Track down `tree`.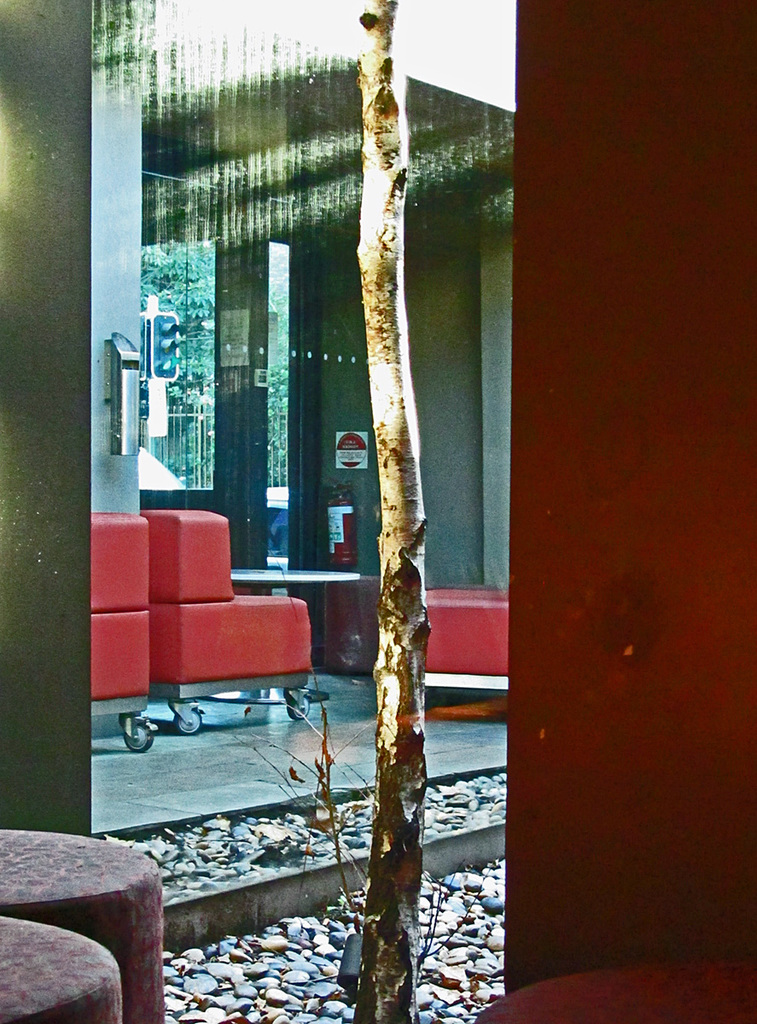
Tracked to <bbox>358, 0, 430, 1021</bbox>.
